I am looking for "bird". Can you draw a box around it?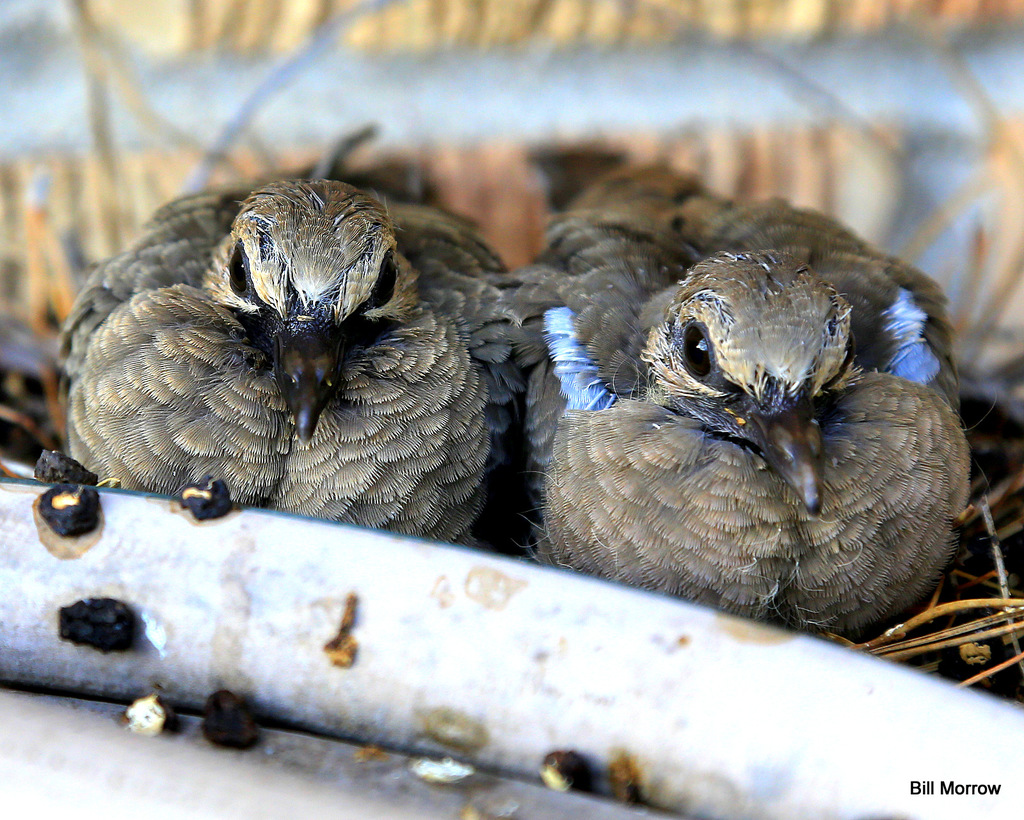
Sure, the bounding box is 493 143 977 642.
